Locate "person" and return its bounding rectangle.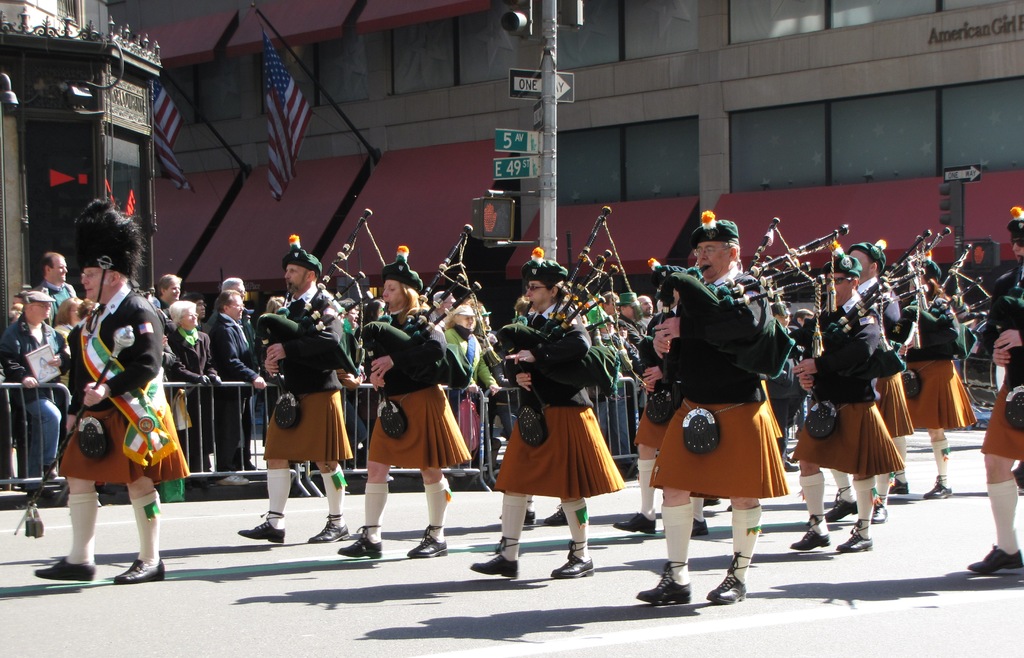
bbox(338, 243, 469, 558).
